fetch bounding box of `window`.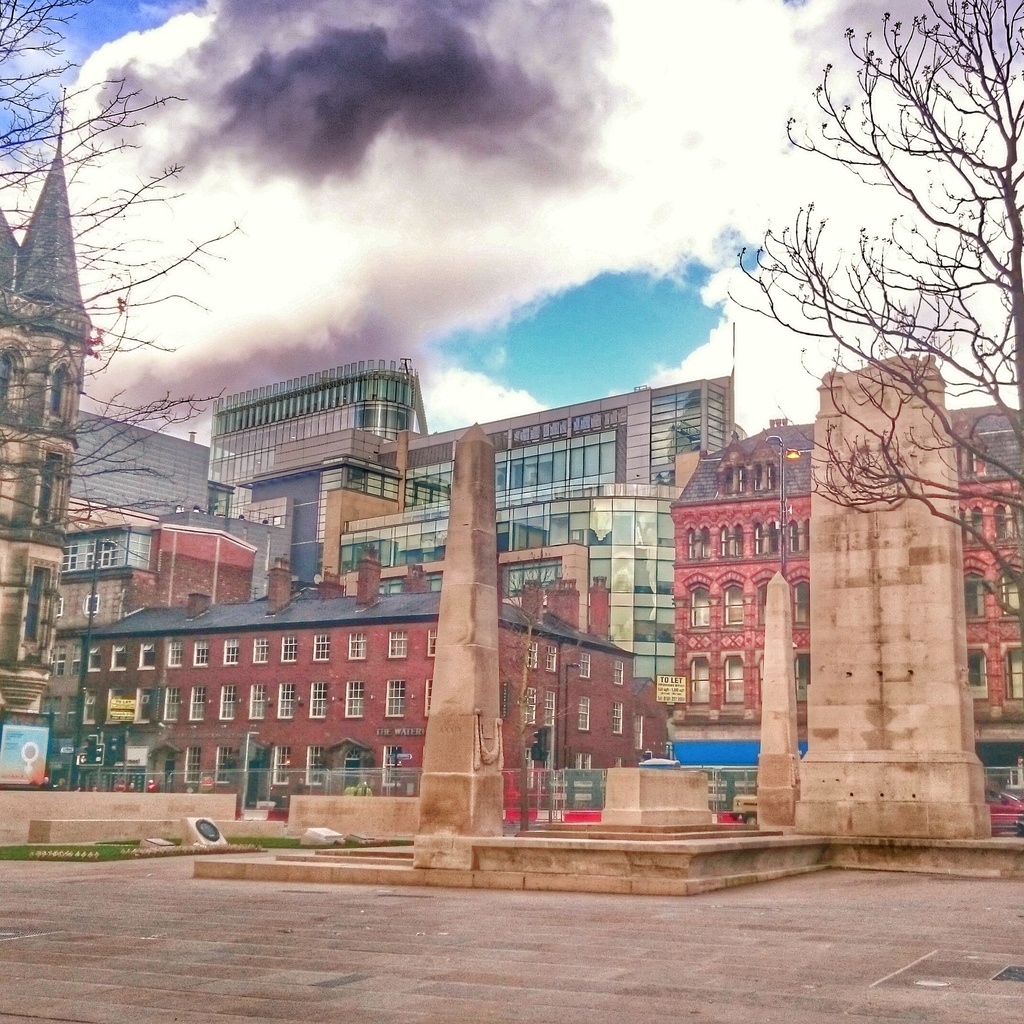
Bbox: box(281, 636, 299, 662).
